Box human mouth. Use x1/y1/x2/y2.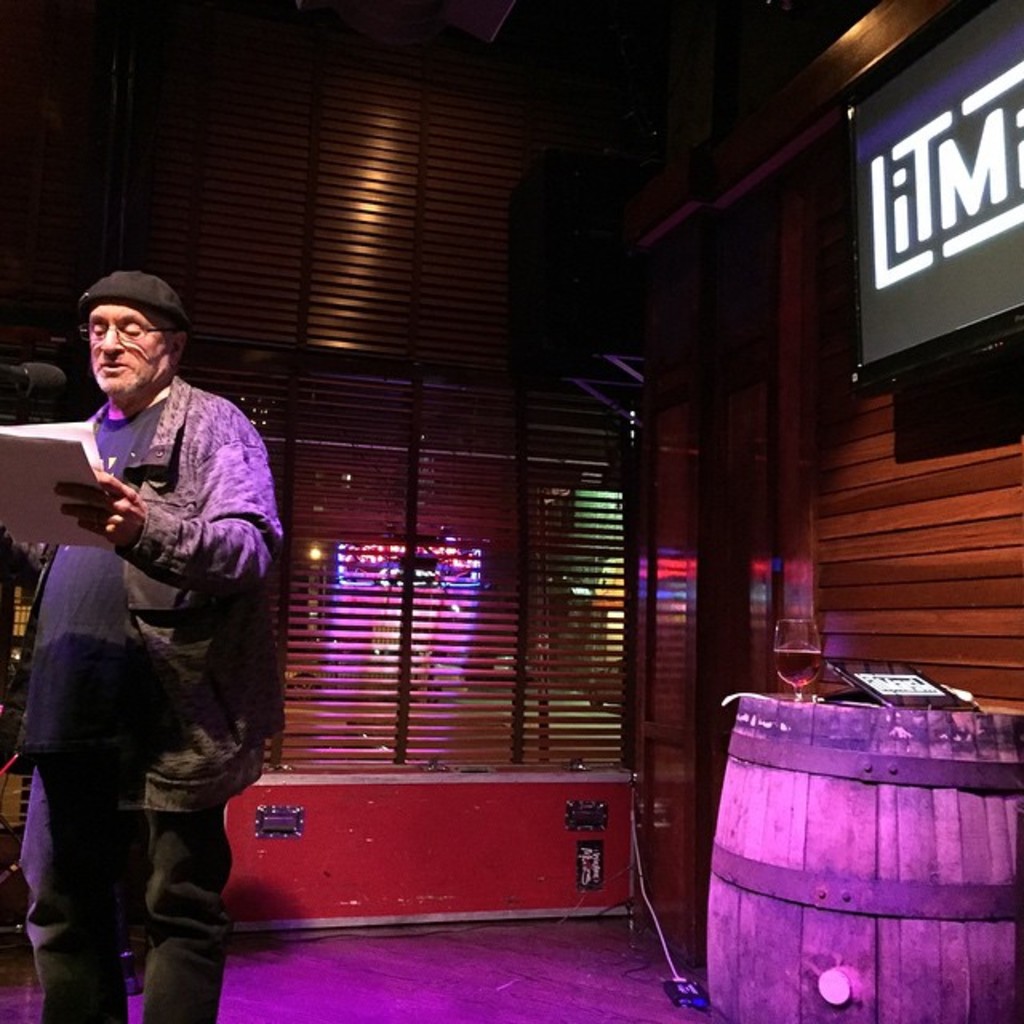
99/366/130/374.
